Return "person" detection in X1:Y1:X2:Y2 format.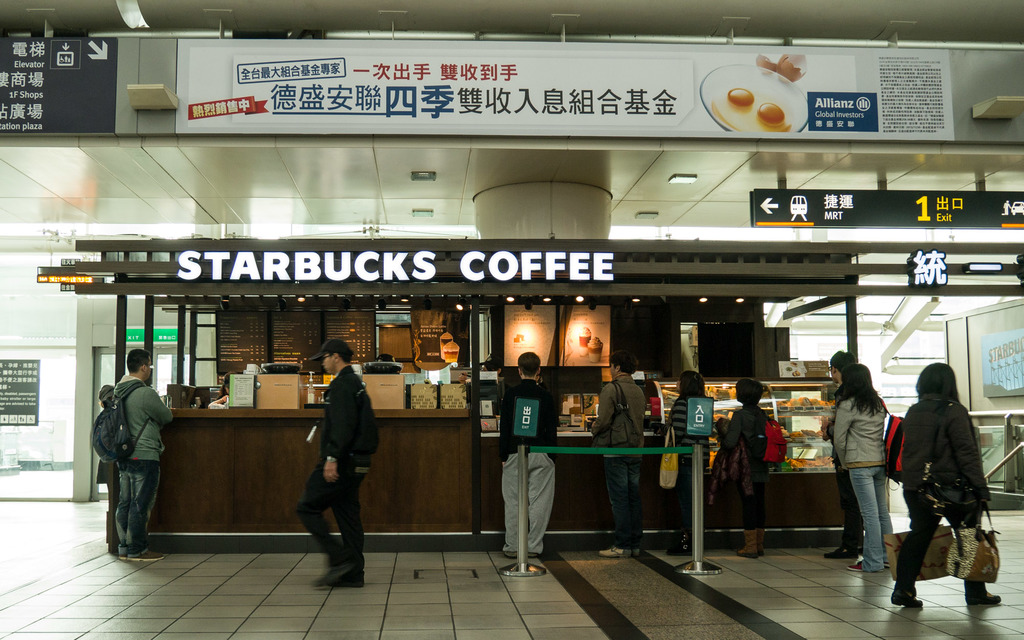
892:360:998:614.
